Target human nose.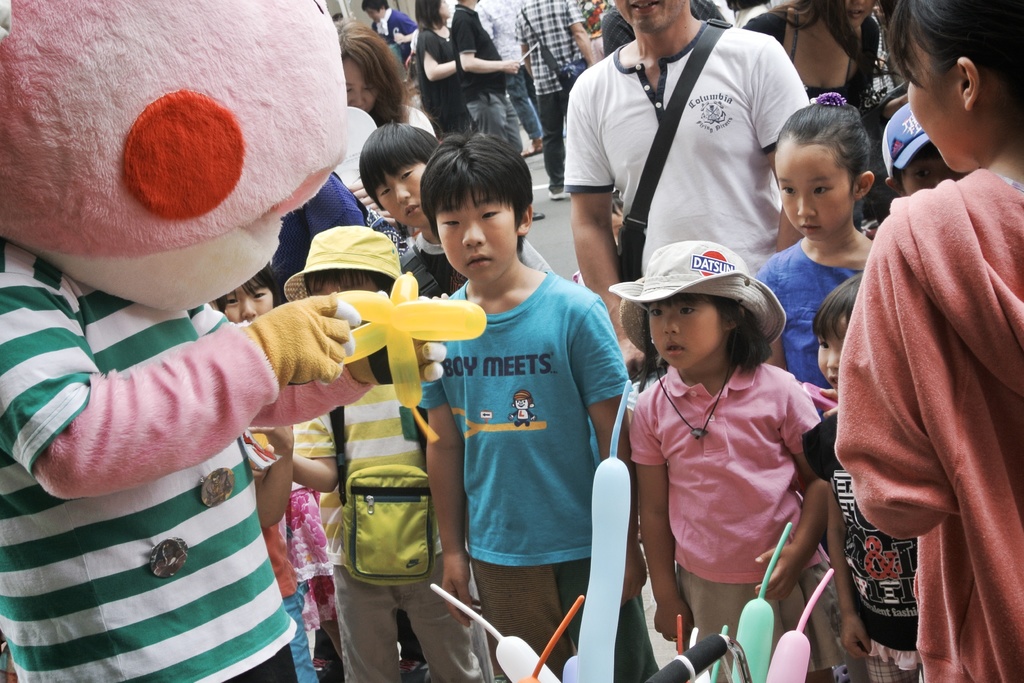
Target region: [238,298,257,322].
